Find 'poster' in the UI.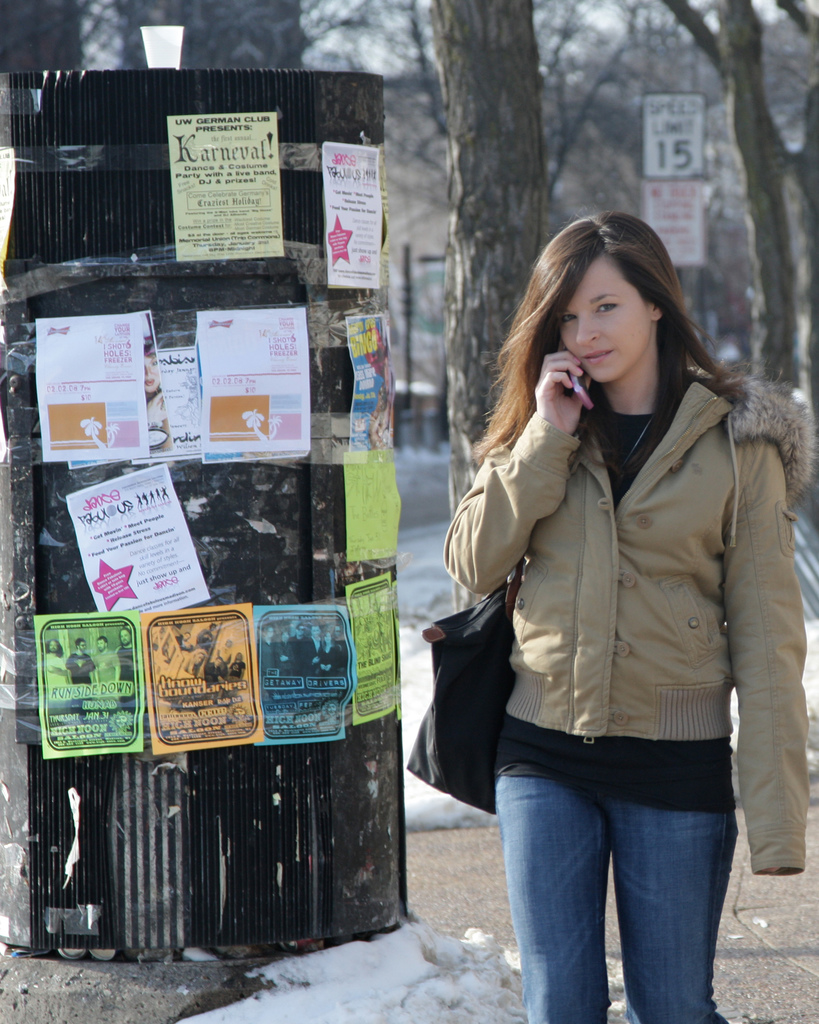
UI element at bbox=[342, 574, 407, 714].
